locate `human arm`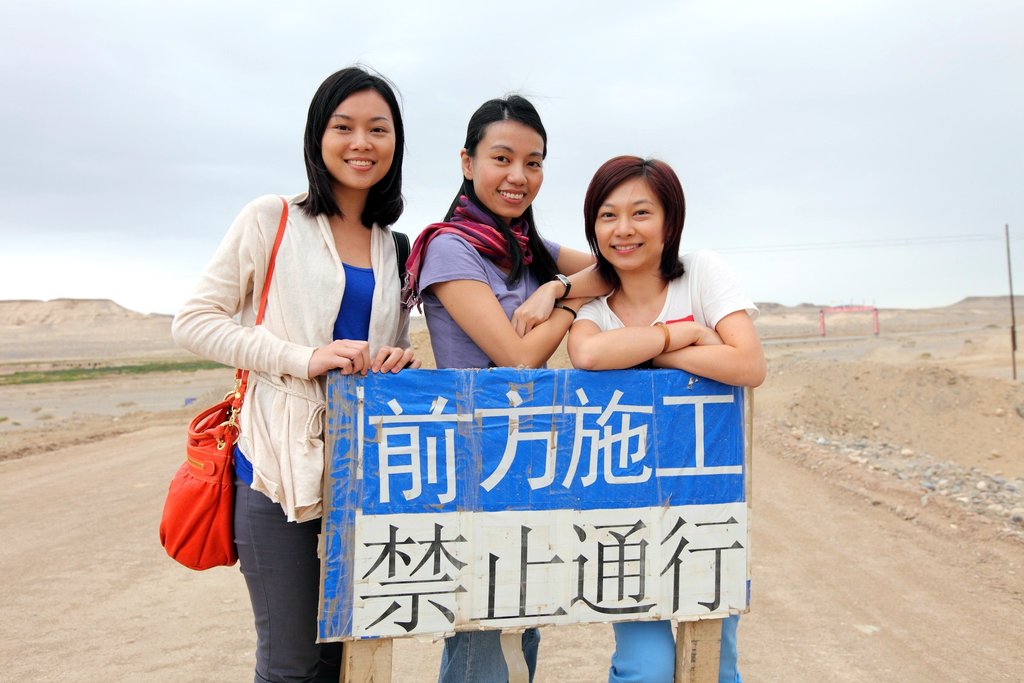
[left=373, top=241, right=427, bottom=373]
